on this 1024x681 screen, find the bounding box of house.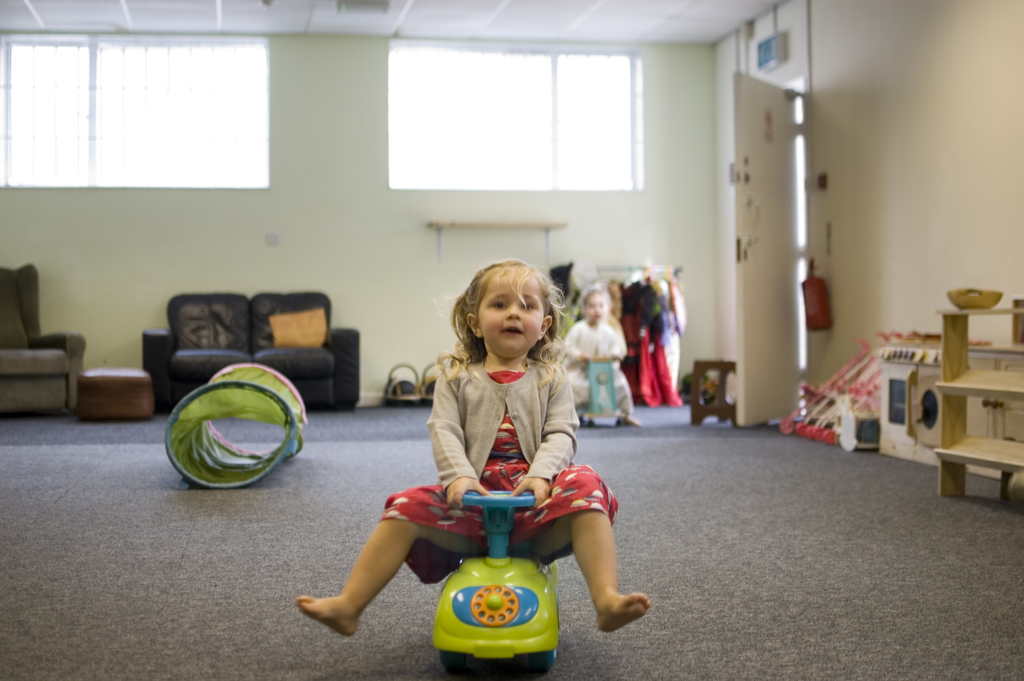
Bounding box: 4/0/1023/605.
